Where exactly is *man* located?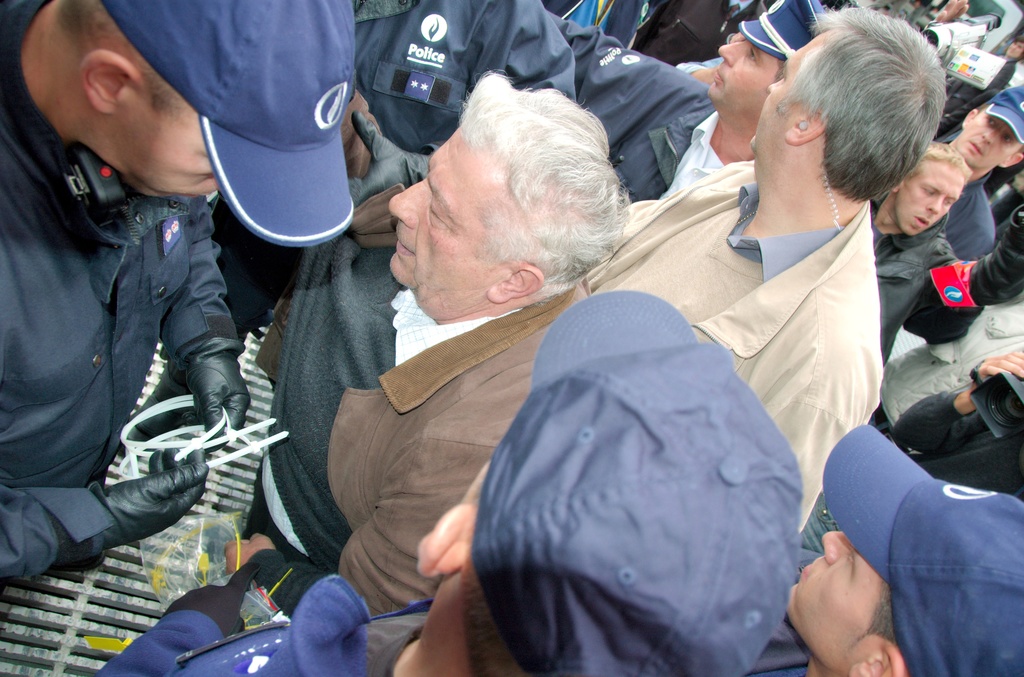
Its bounding box is Rect(780, 423, 1023, 676).
